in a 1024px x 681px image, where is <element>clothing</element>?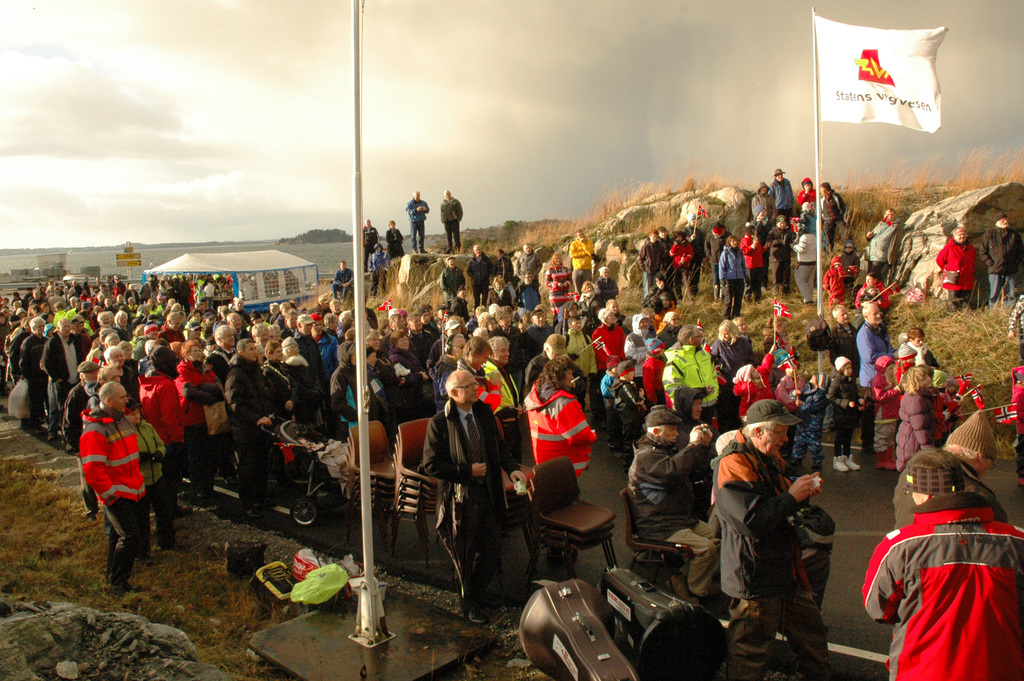
593/323/628/378.
